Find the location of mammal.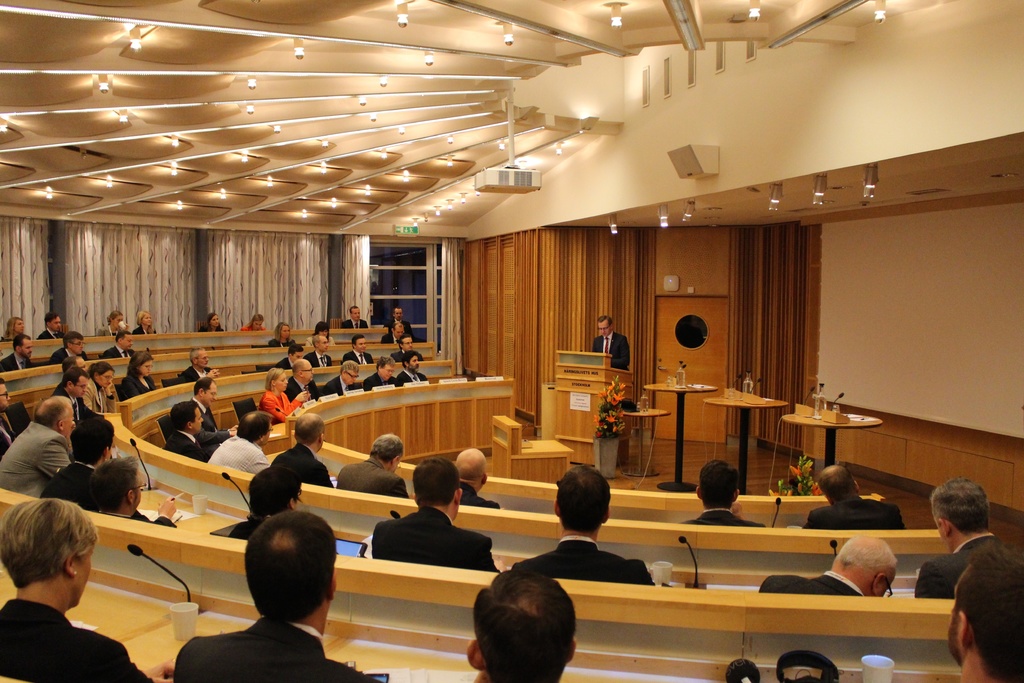
Location: (386,308,407,323).
